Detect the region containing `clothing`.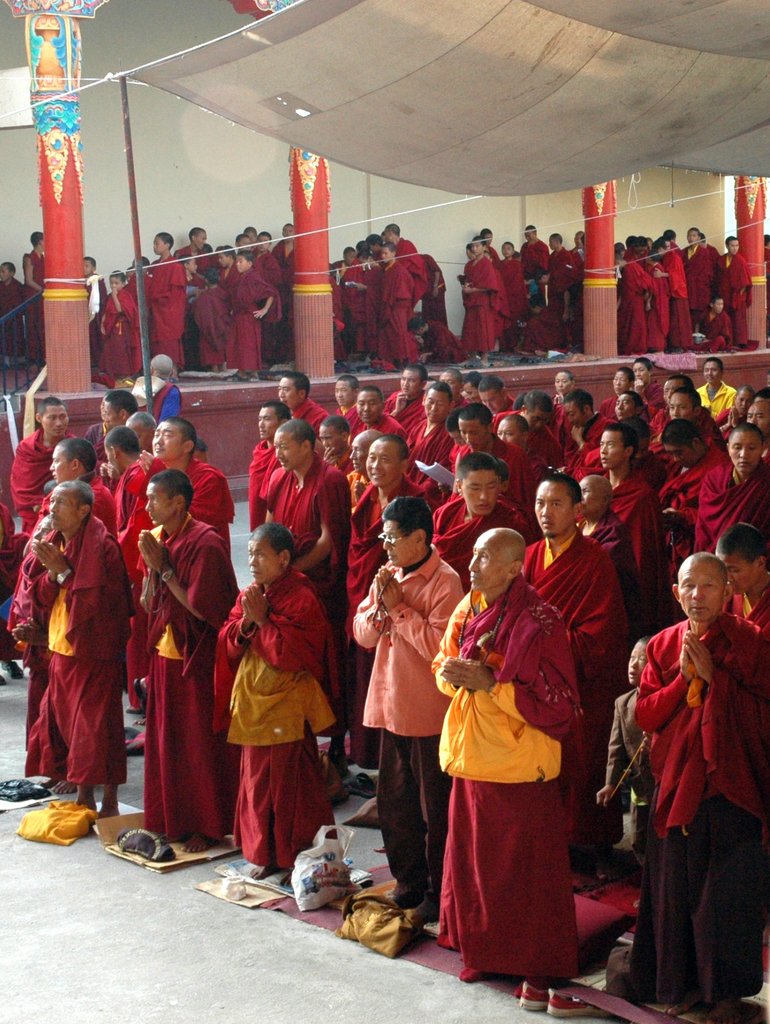
box(78, 474, 126, 531).
